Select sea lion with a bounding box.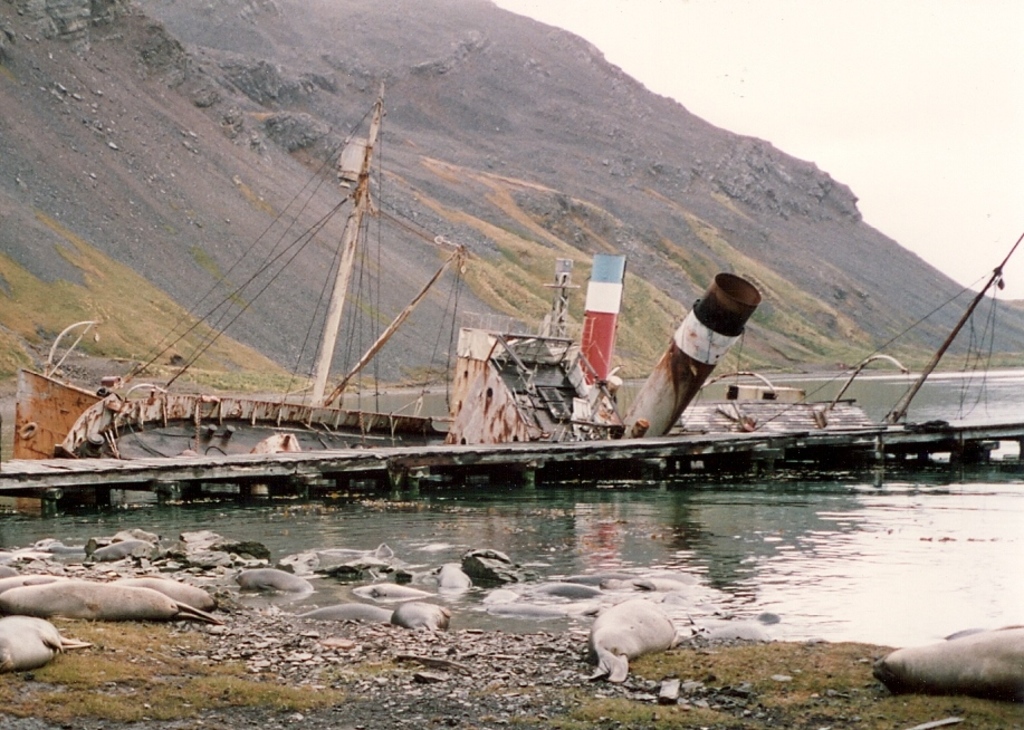
372/585/440/604.
